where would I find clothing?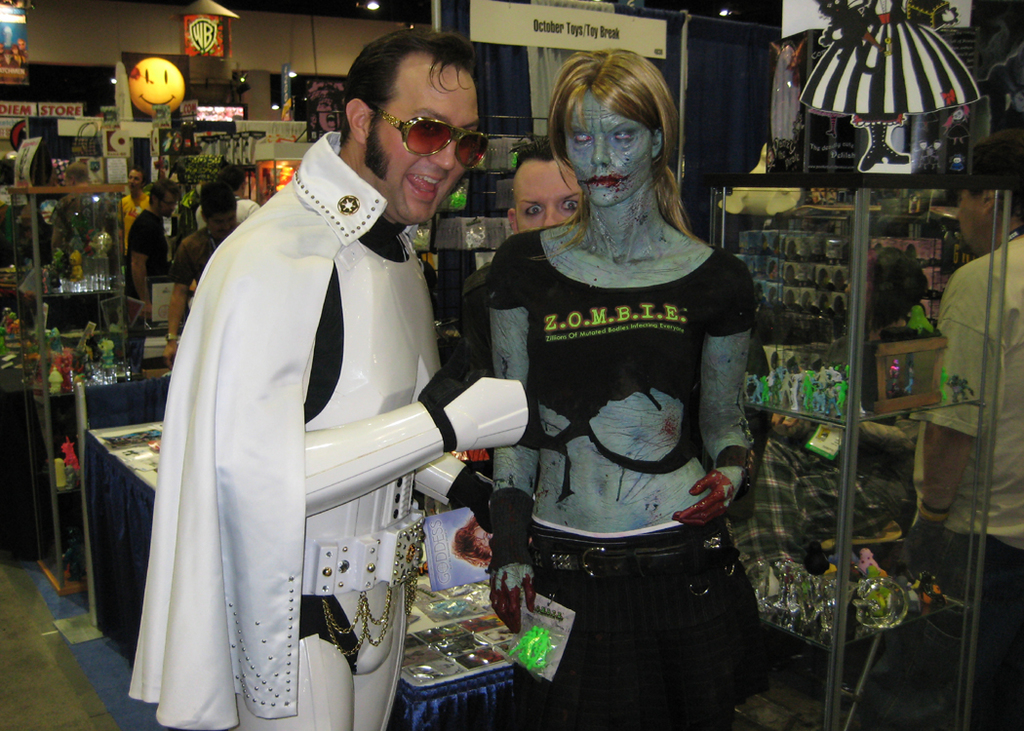
At box=[198, 197, 255, 234].
